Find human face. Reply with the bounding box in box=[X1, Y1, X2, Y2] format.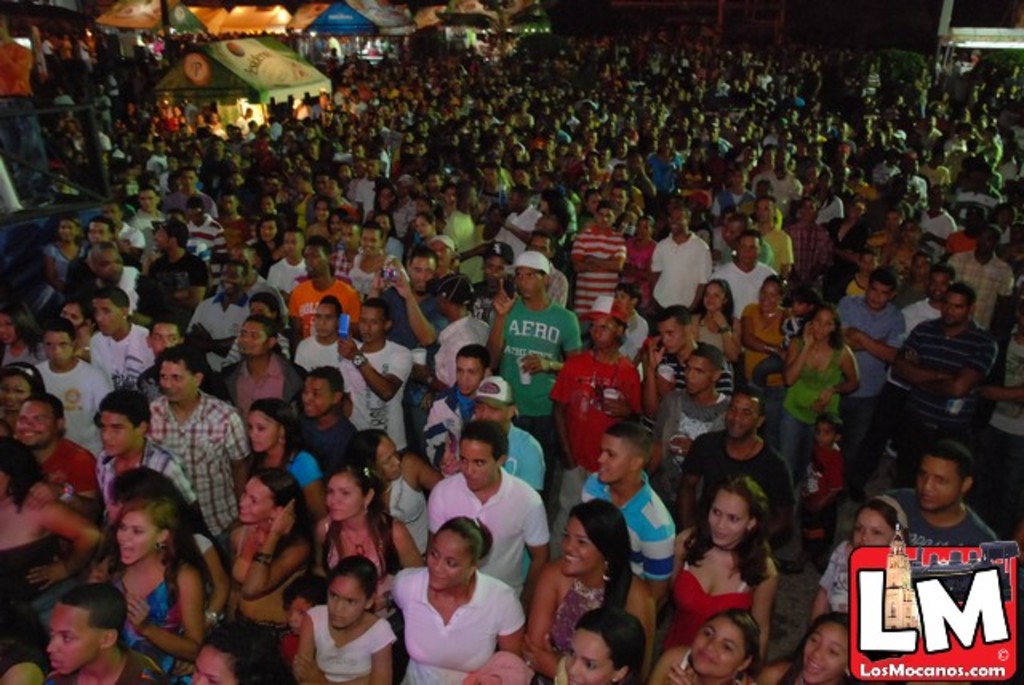
box=[0, 310, 16, 342].
